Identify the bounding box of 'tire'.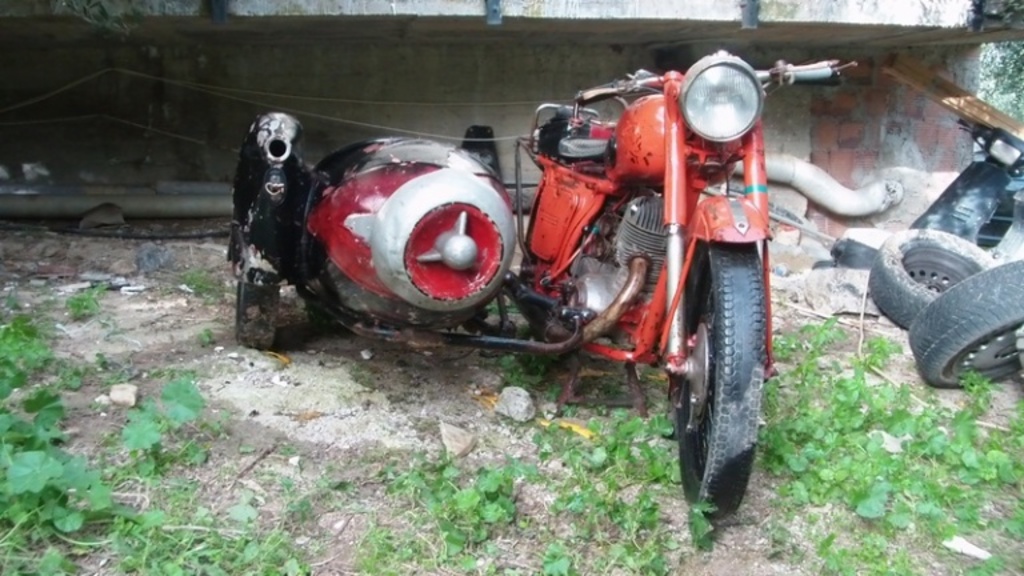
locate(863, 224, 1003, 329).
